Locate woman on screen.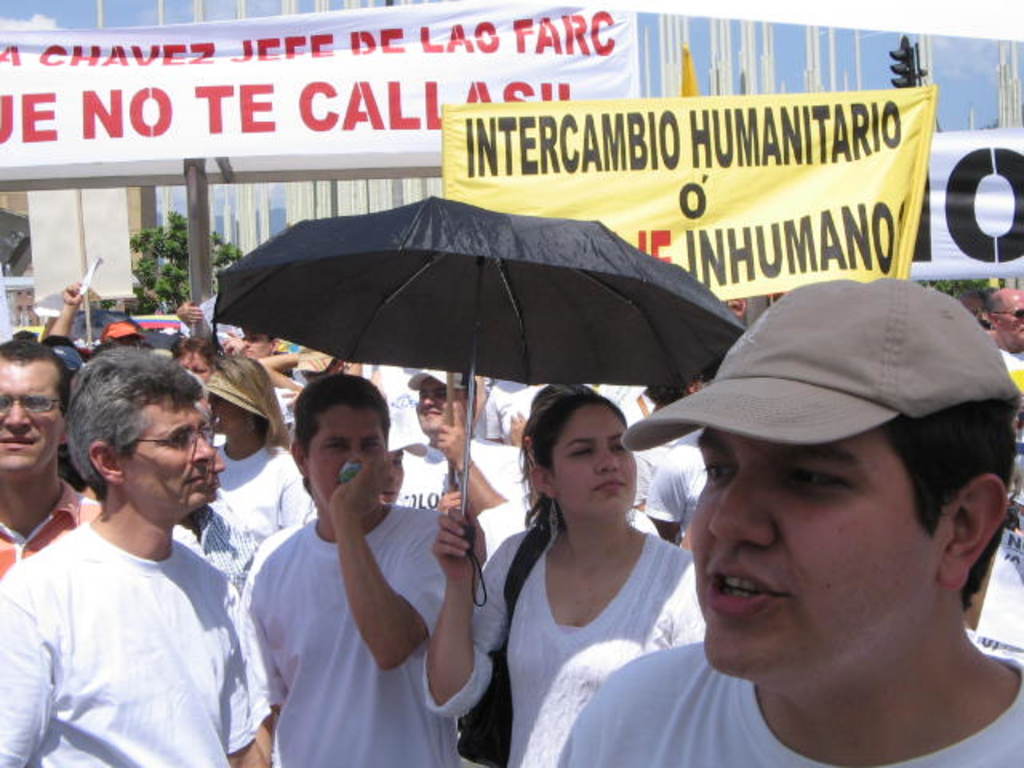
On screen at bbox(245, 373, 477, 766).
